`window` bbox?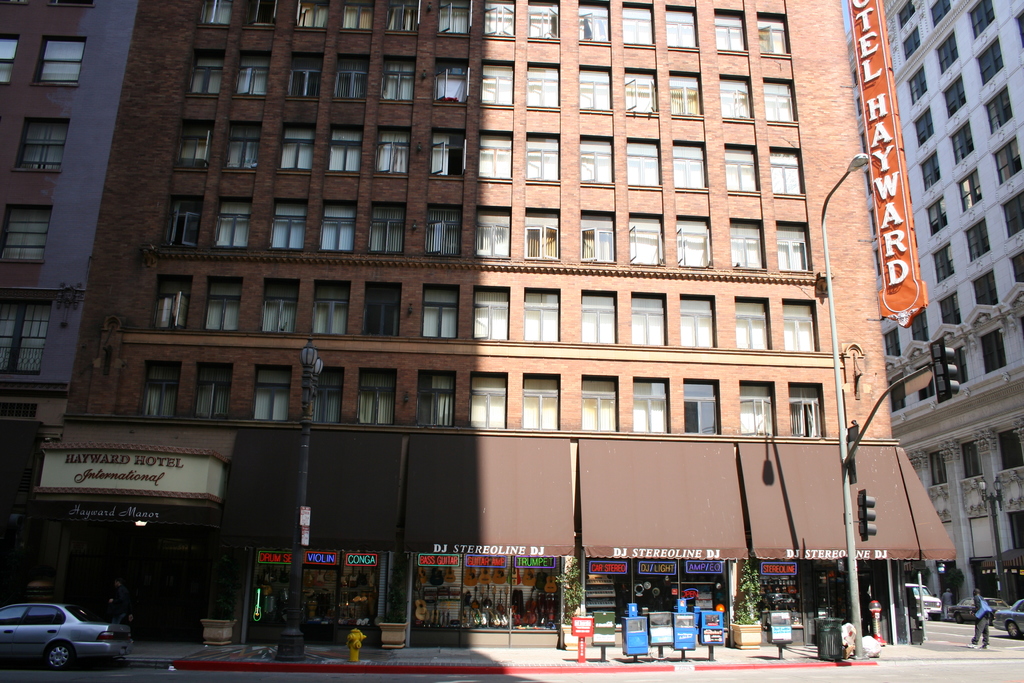
[268, 201, 307, 251]
